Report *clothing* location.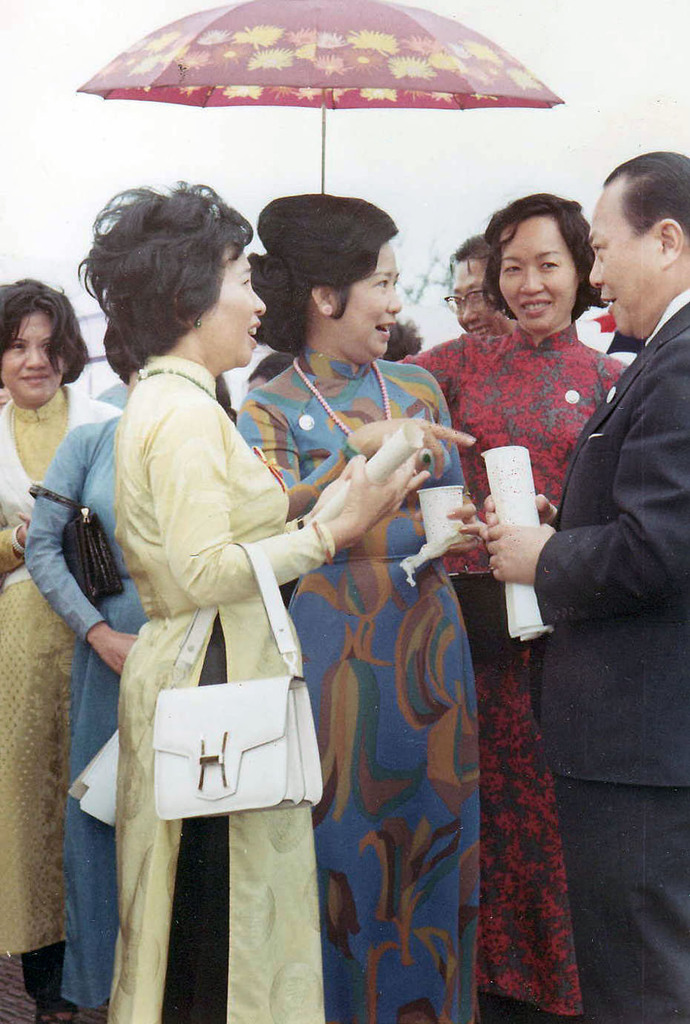
Report: 530/285/689/1023.
